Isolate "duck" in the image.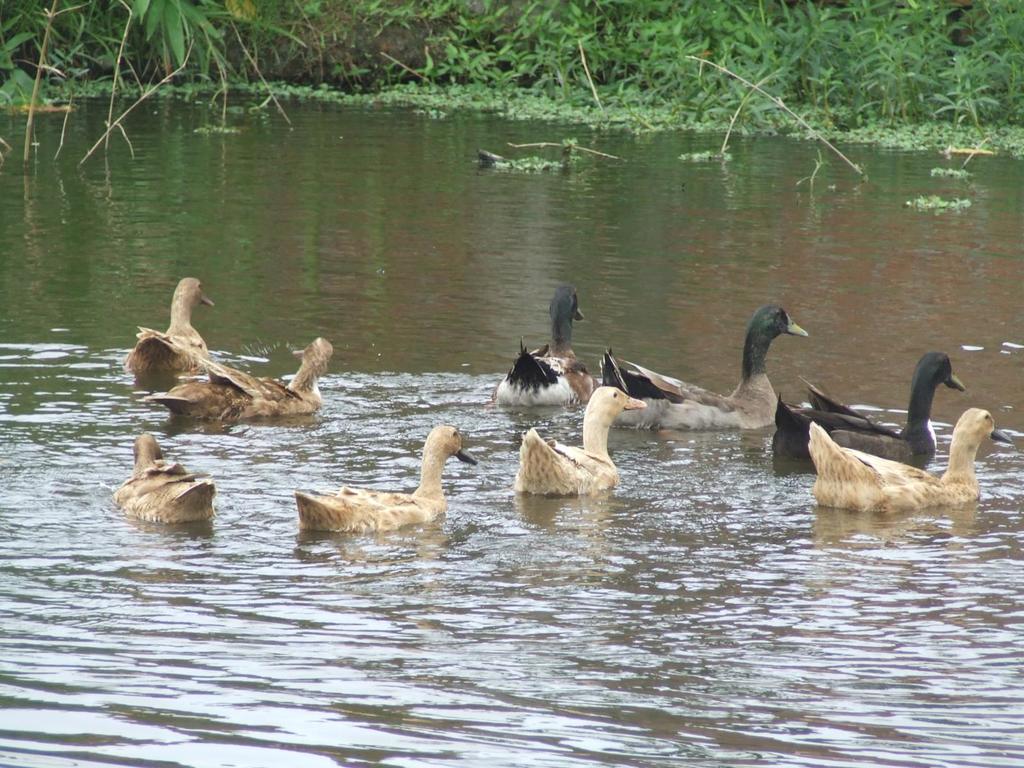
Isolated region: x1=148 y1=337 x2=344 y2=419.
